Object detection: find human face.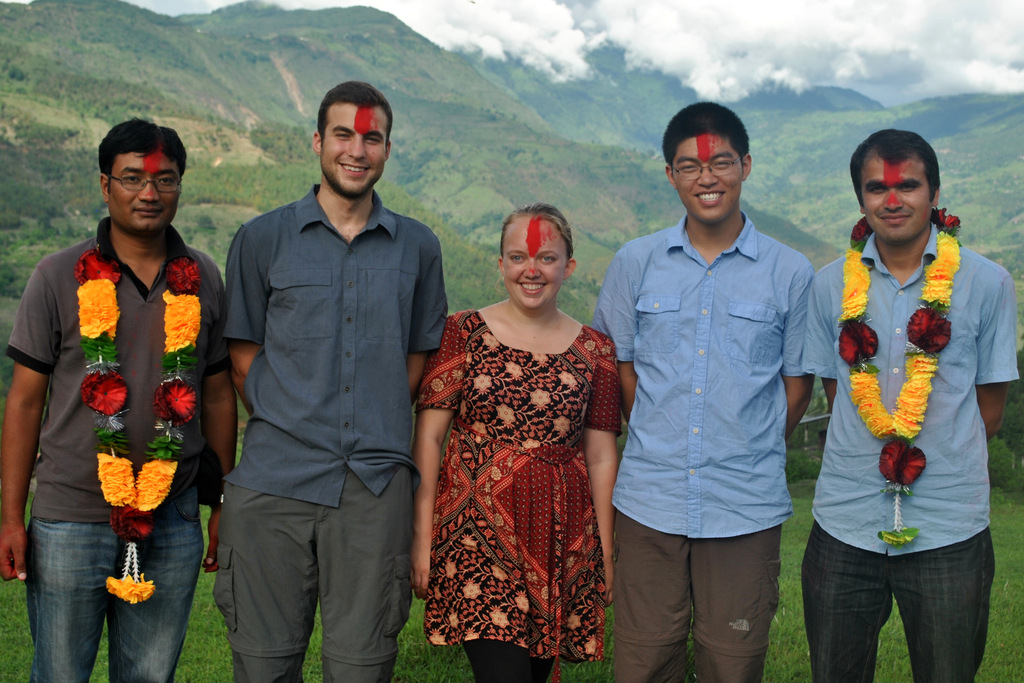
BBox(672, 135, 743, 224).
